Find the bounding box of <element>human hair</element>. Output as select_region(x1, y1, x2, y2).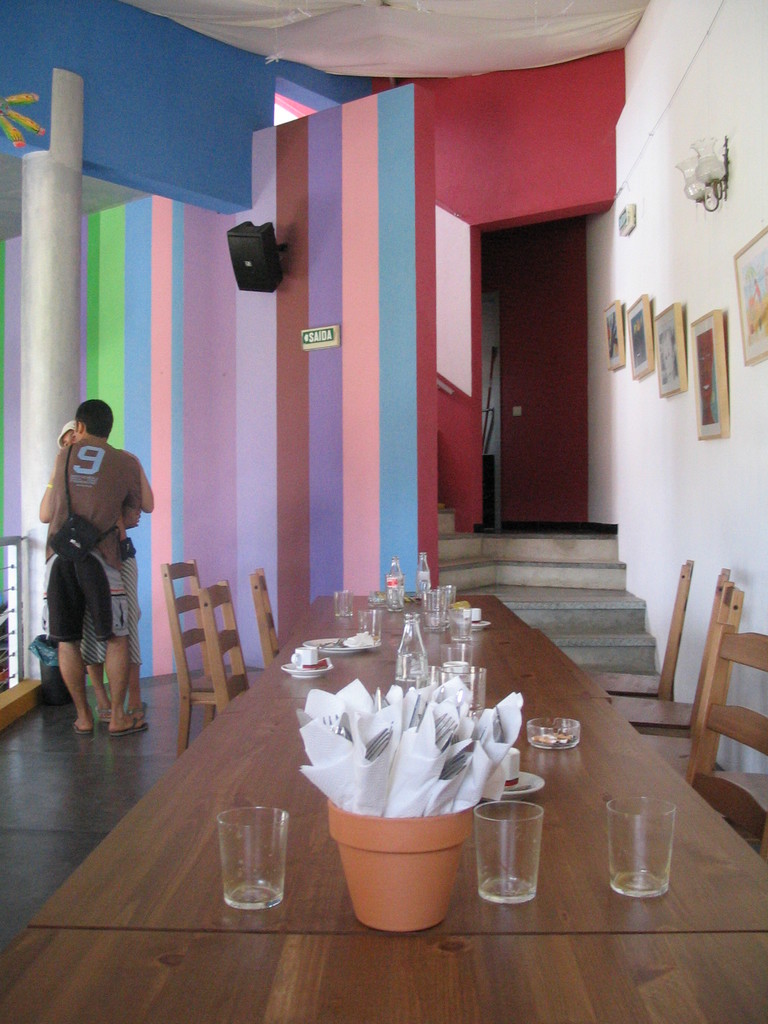
select_region(72, 396, 118, 440).
